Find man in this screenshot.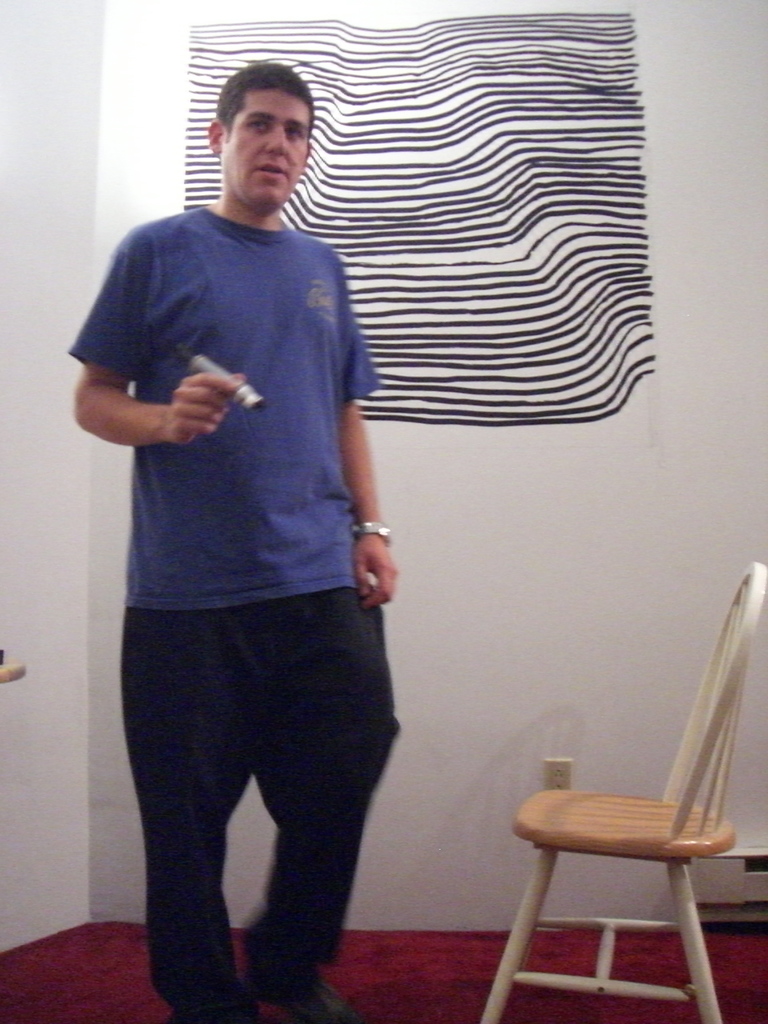
The bounding box for man is crop(74, 70, 451, 1002).
